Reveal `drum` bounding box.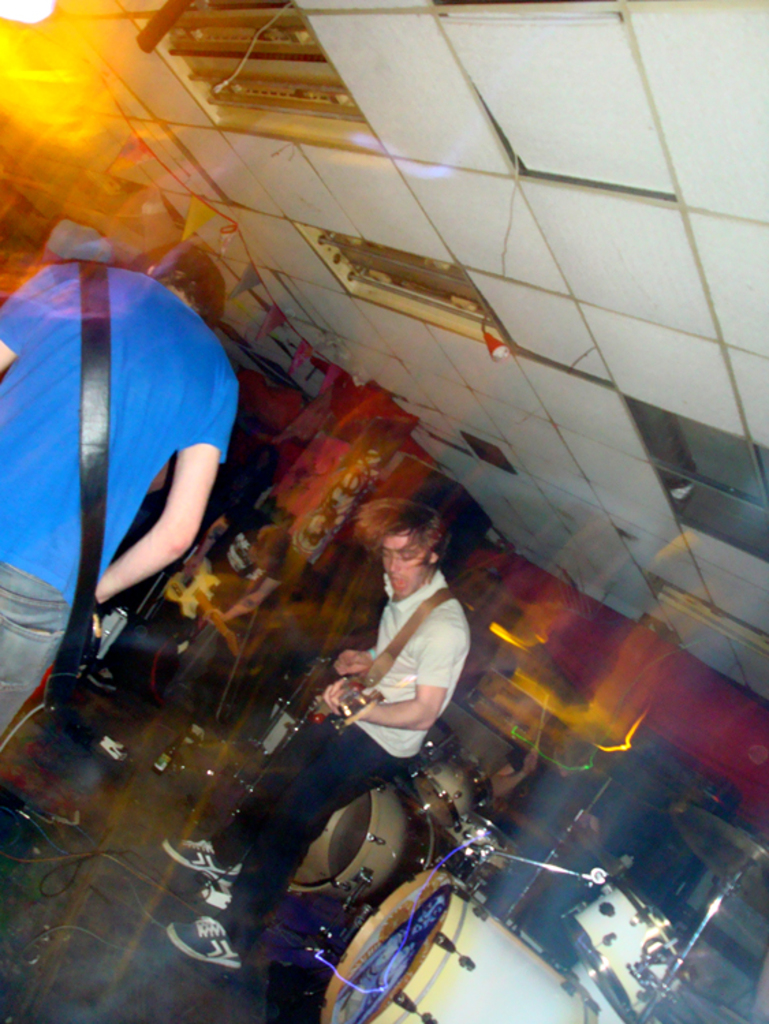
Revealed: {"left": 403, "top": 739, "right": 497, "bottom": 830}.
